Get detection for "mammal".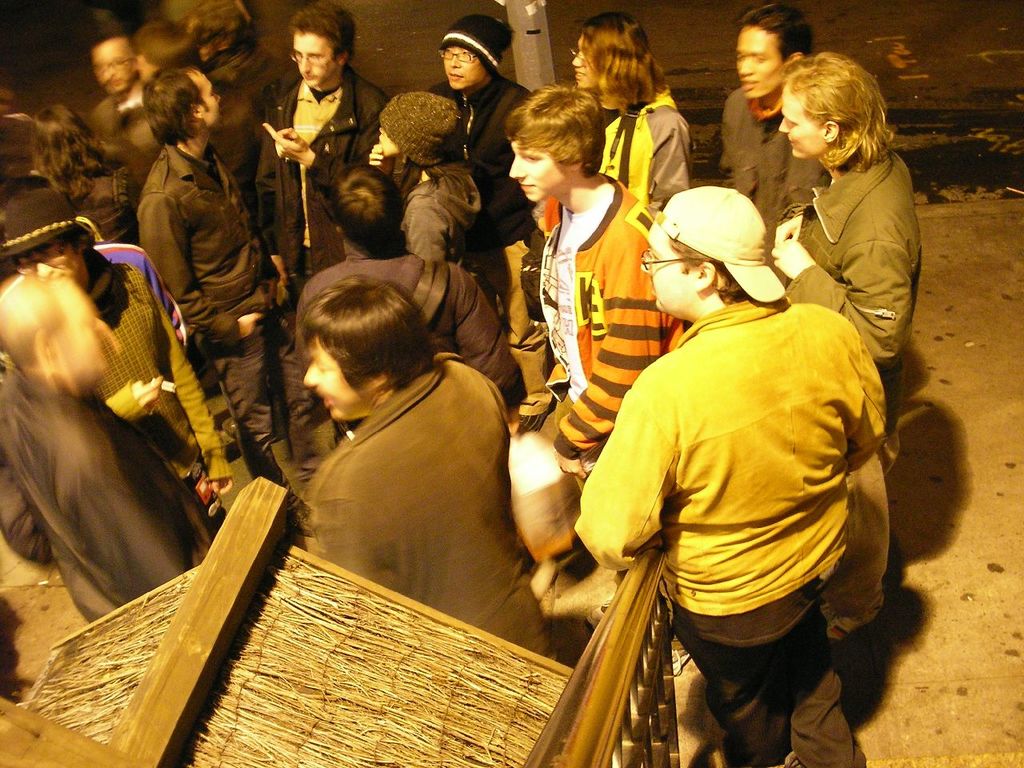
Detection: bbox(515, 202, 910, 711).
